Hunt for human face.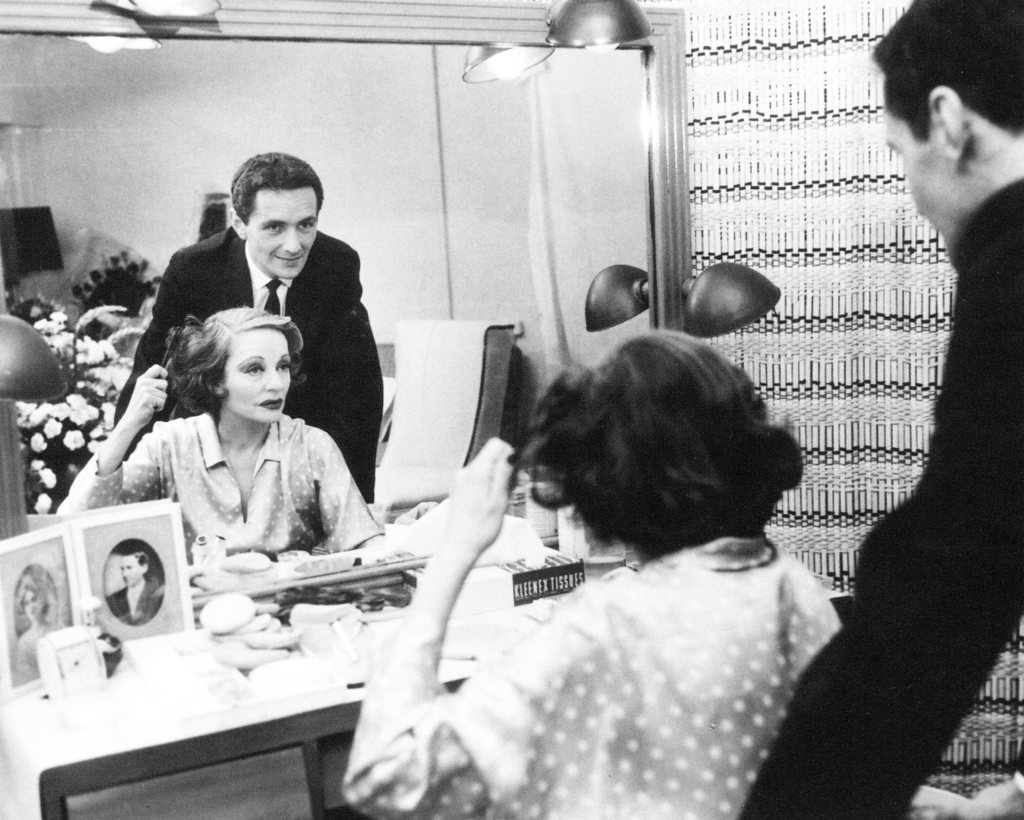
Hunted down at bbox=(228, 333, 291, 427).
